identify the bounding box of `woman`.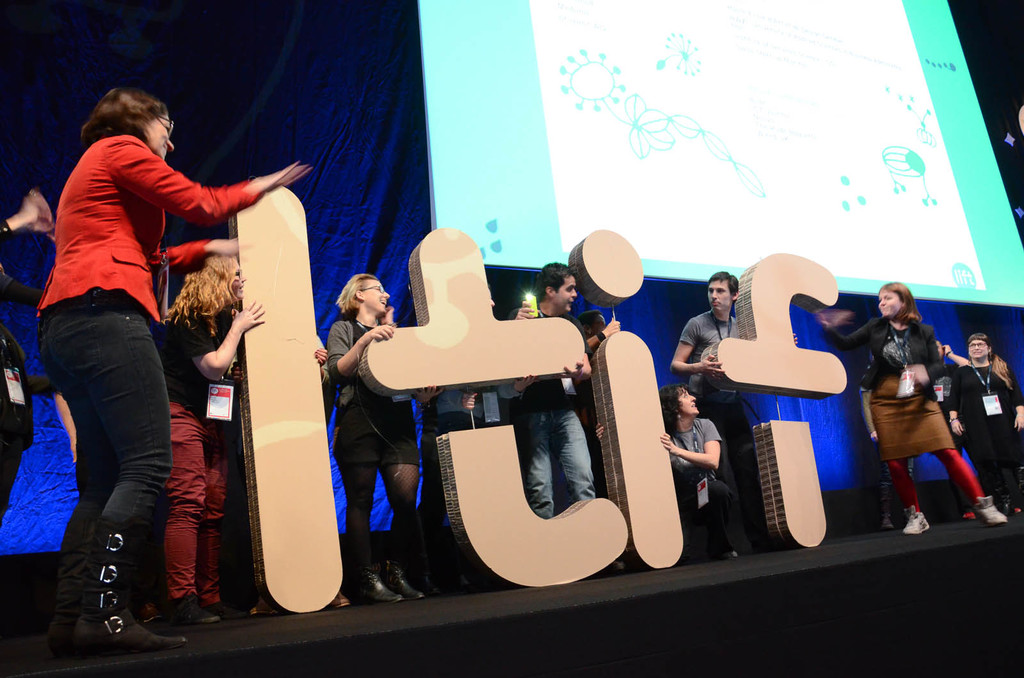
crop(25, 92, 310, 654).
